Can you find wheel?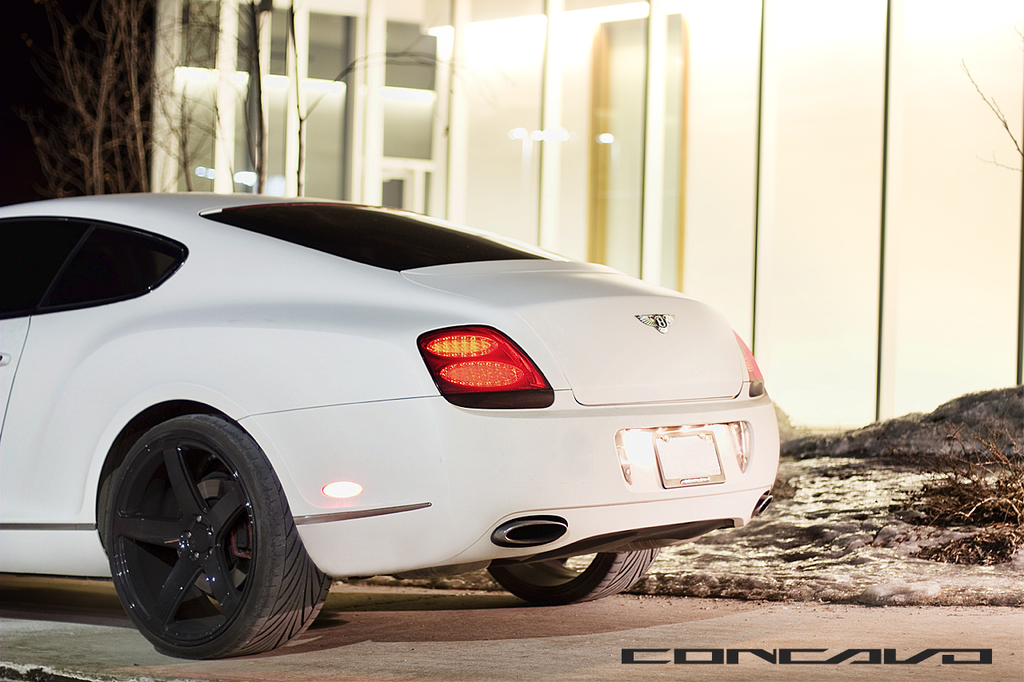
Yes, bounding box: [486, 542, 661, 603].
